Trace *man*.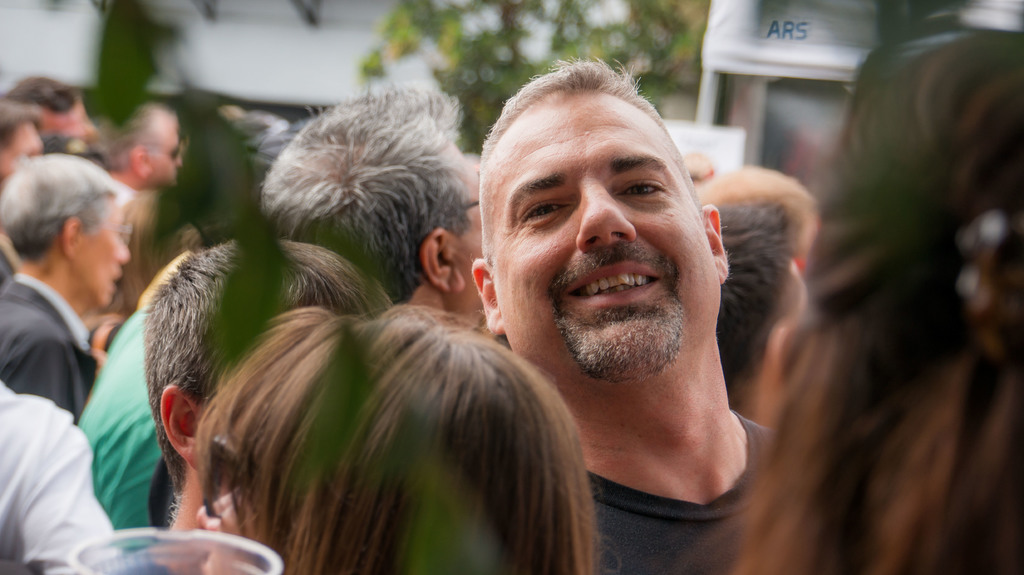
Traced to (472, 53, 796, 574).
